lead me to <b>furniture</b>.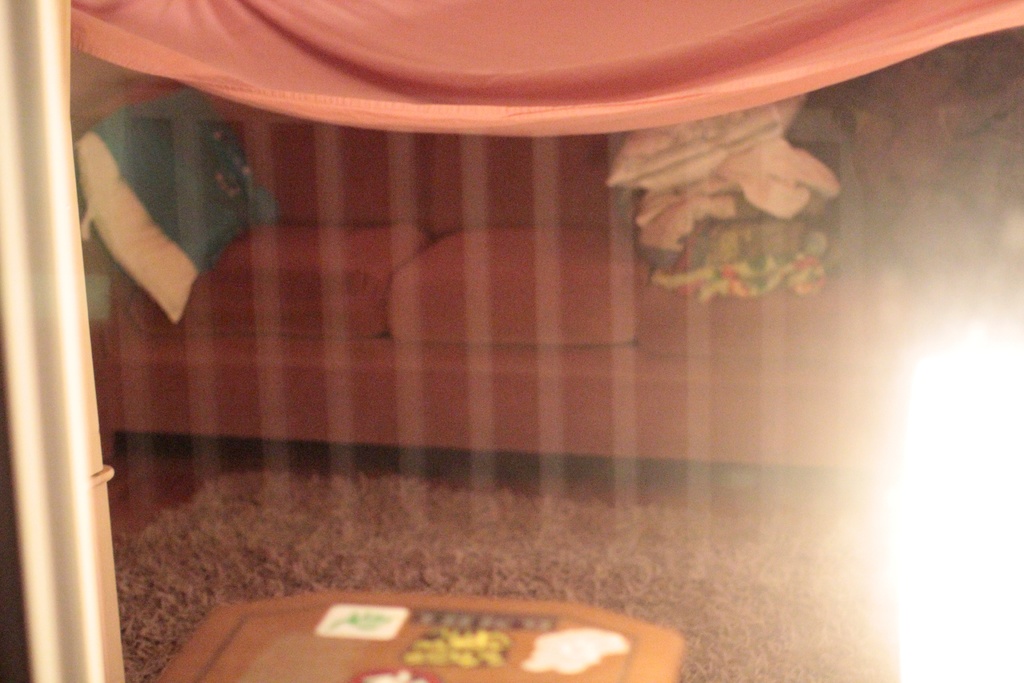
Lead to [75,78,959,479].
